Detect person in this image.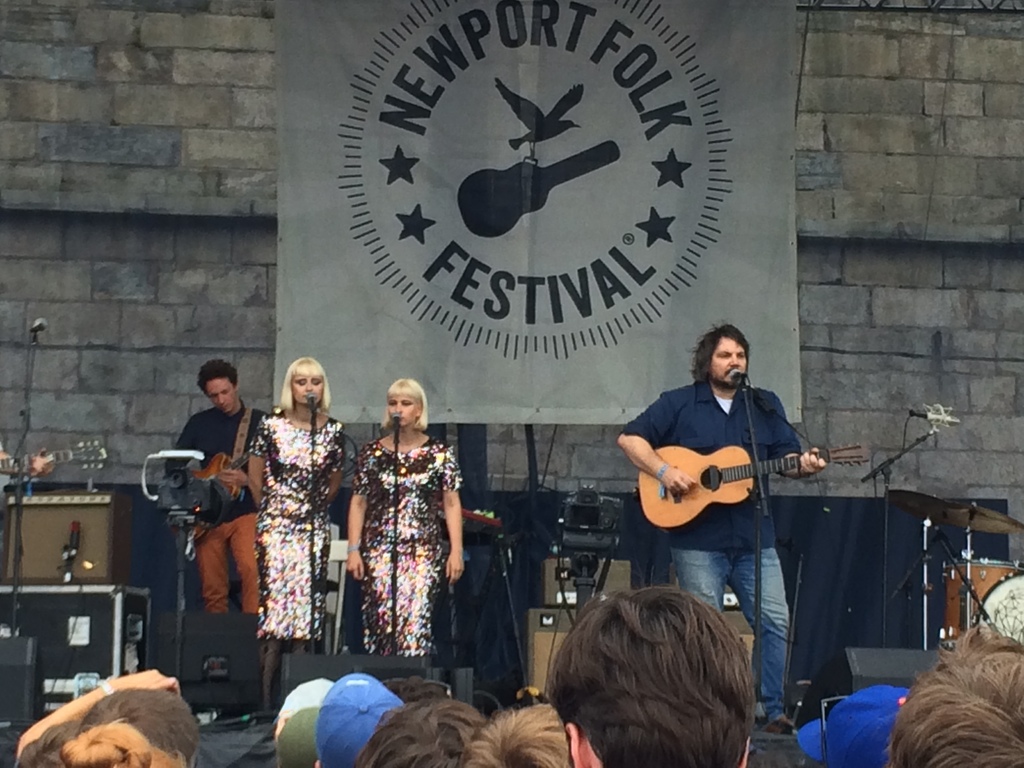
Detection: left=343, top=380, right=465, bottom=660.
